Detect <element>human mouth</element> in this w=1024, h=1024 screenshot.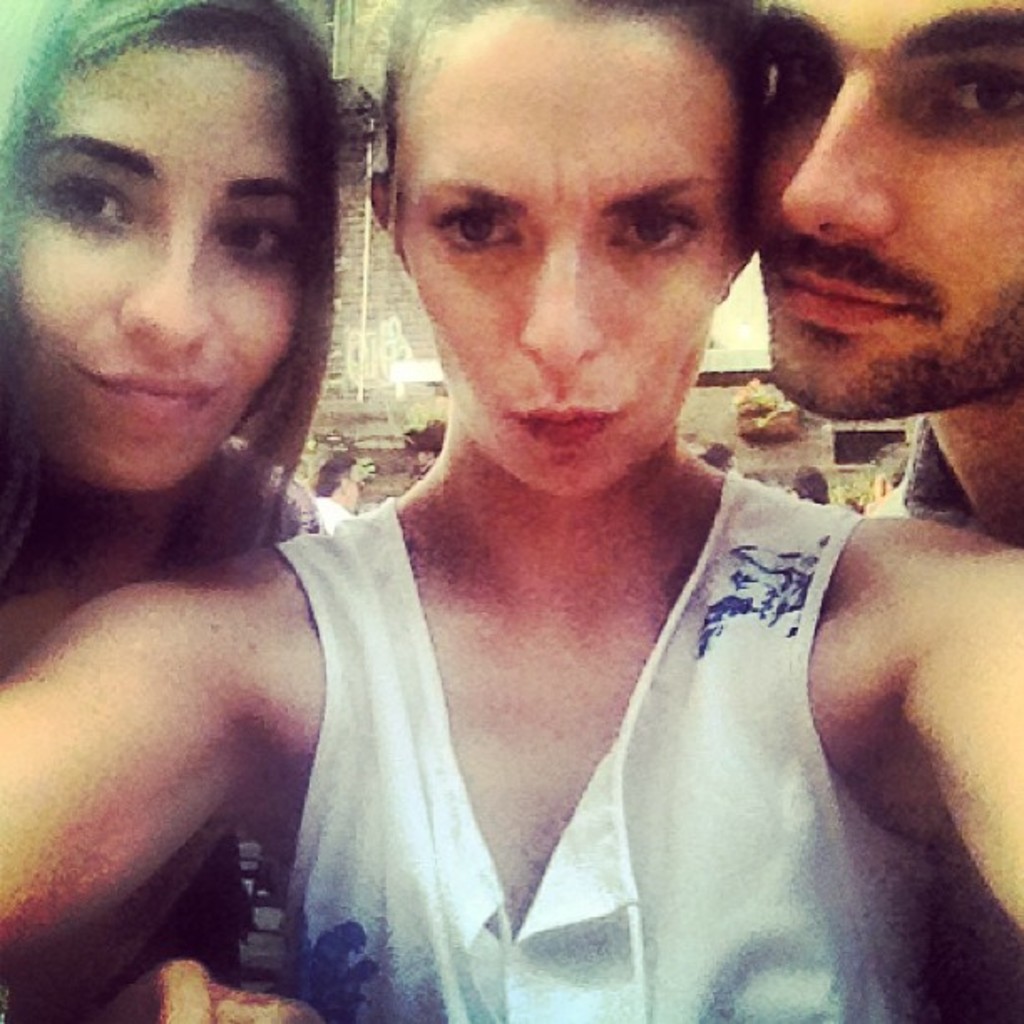
Detection: detection(79, 356, 209, 417).
